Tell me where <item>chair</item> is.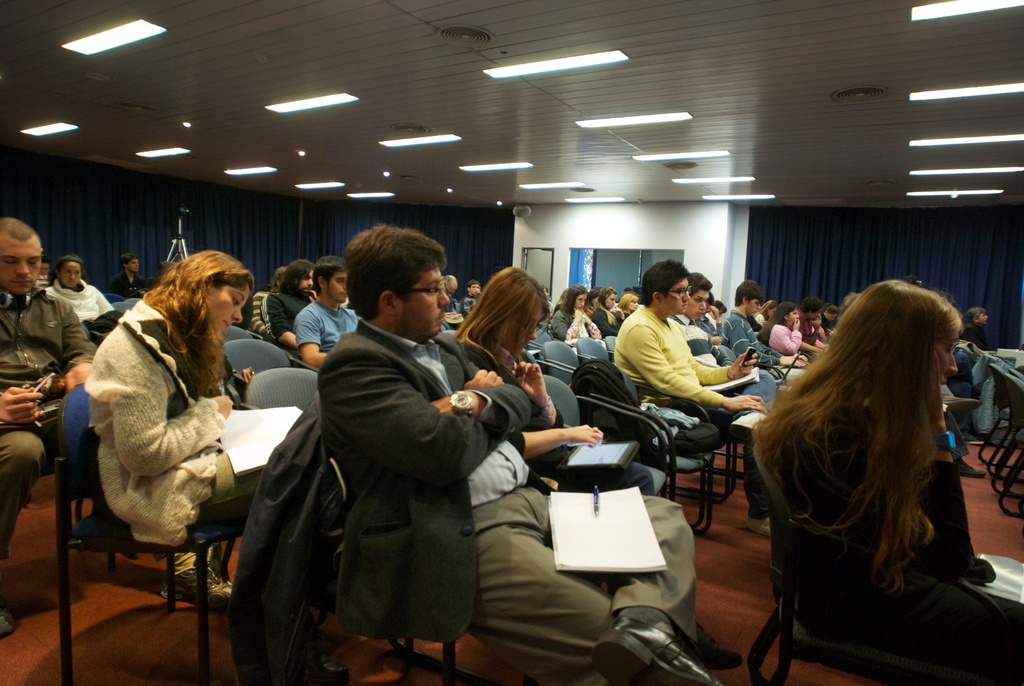
<item>chair</item> is at box=[109, 292, 138, 307].
